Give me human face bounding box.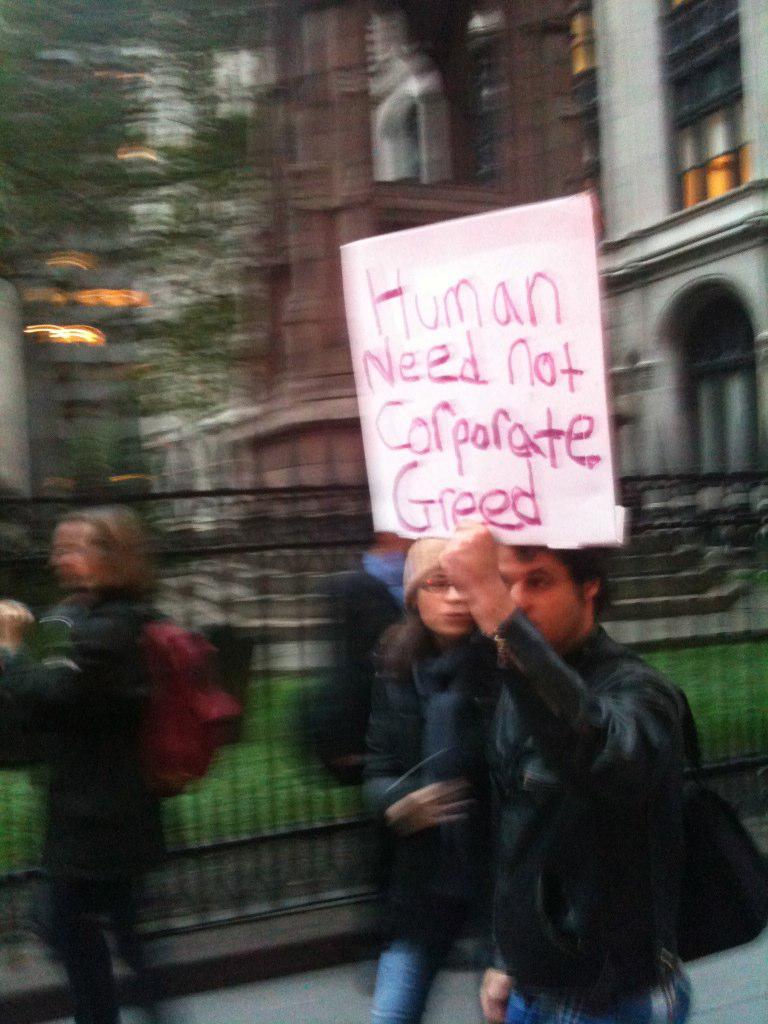
crop(415, 568, 472, 634).
